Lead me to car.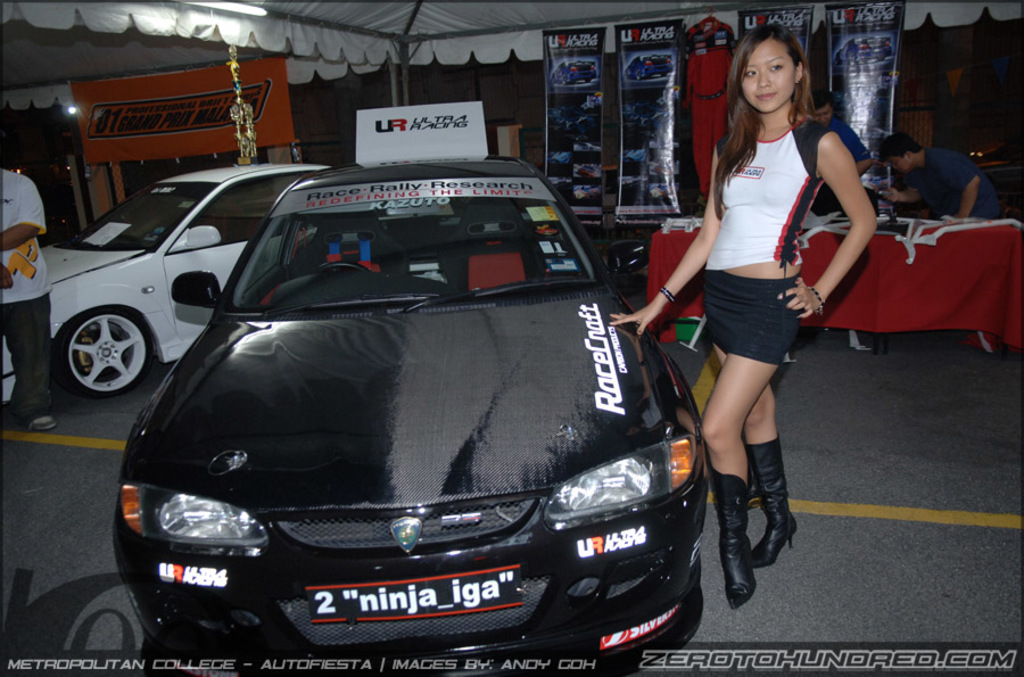
Lead to bbox(109, 151, 704, 676).
